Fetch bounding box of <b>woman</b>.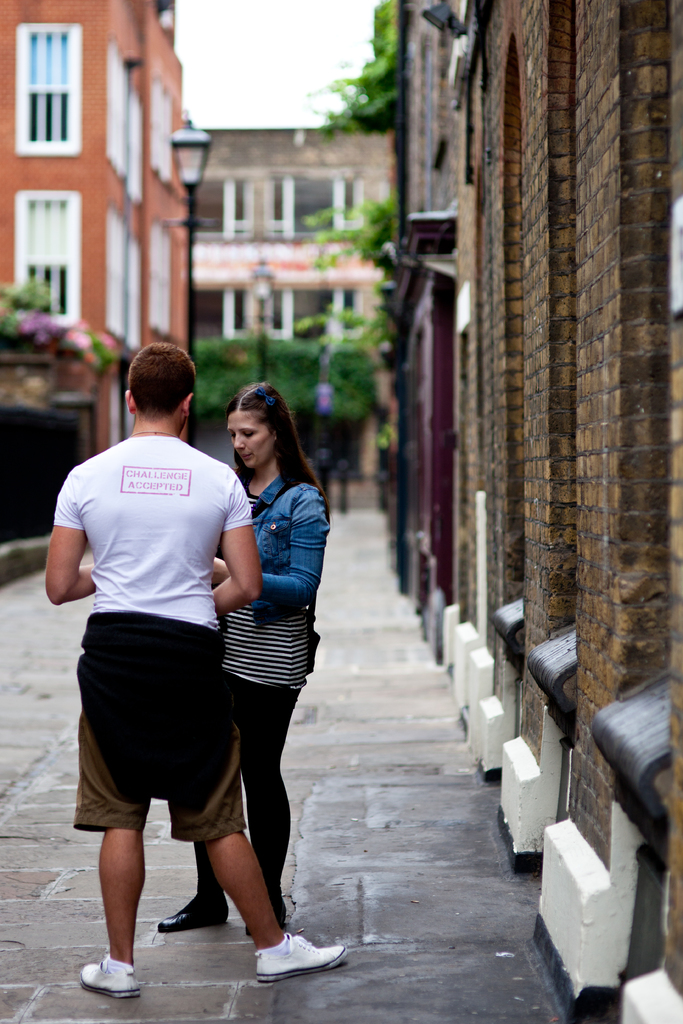
Bbox: {"x1": 188, "y1": 380, "x2": 334, "y2": 939}.
